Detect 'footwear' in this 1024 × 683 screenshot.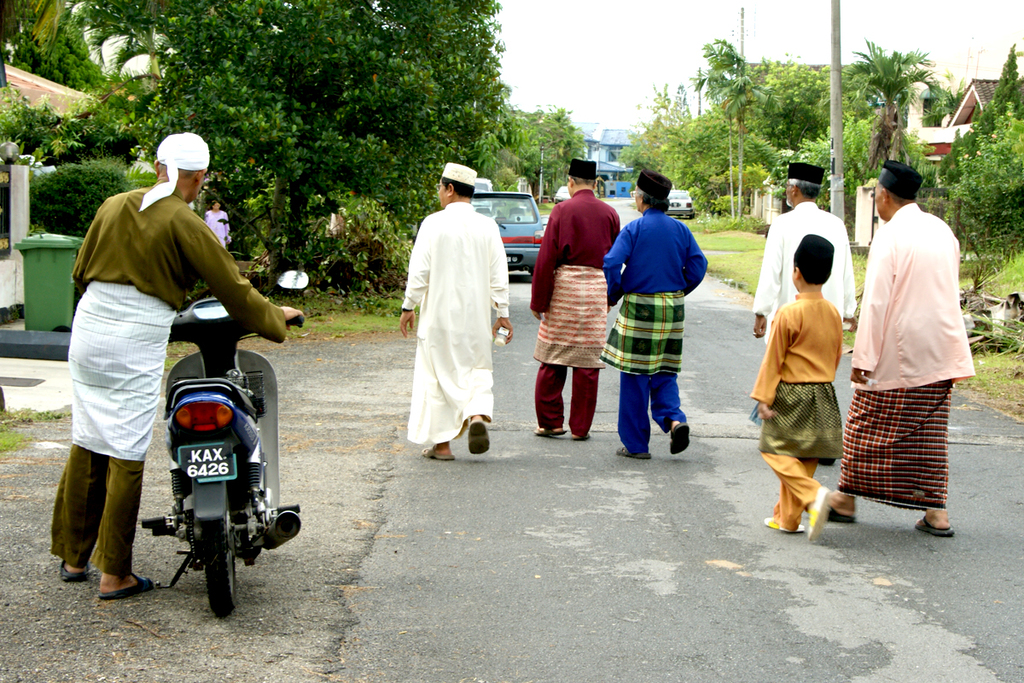
Detection: pyautogui.locateOnScreen(916, 520, 953, 540).
